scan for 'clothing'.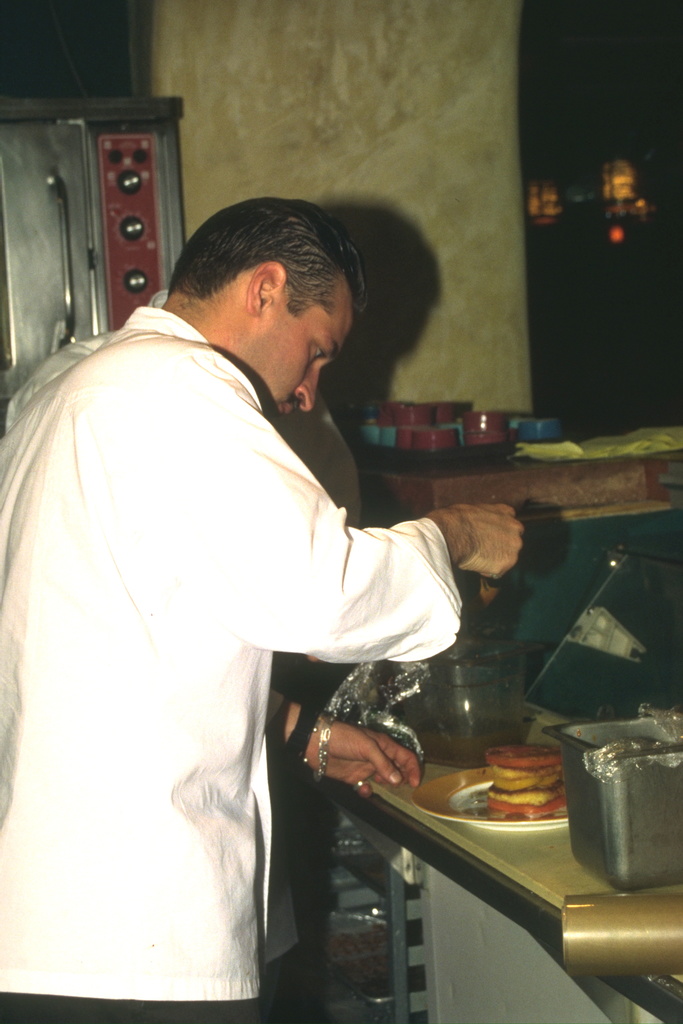
Scan result: 28/266/500/980.
